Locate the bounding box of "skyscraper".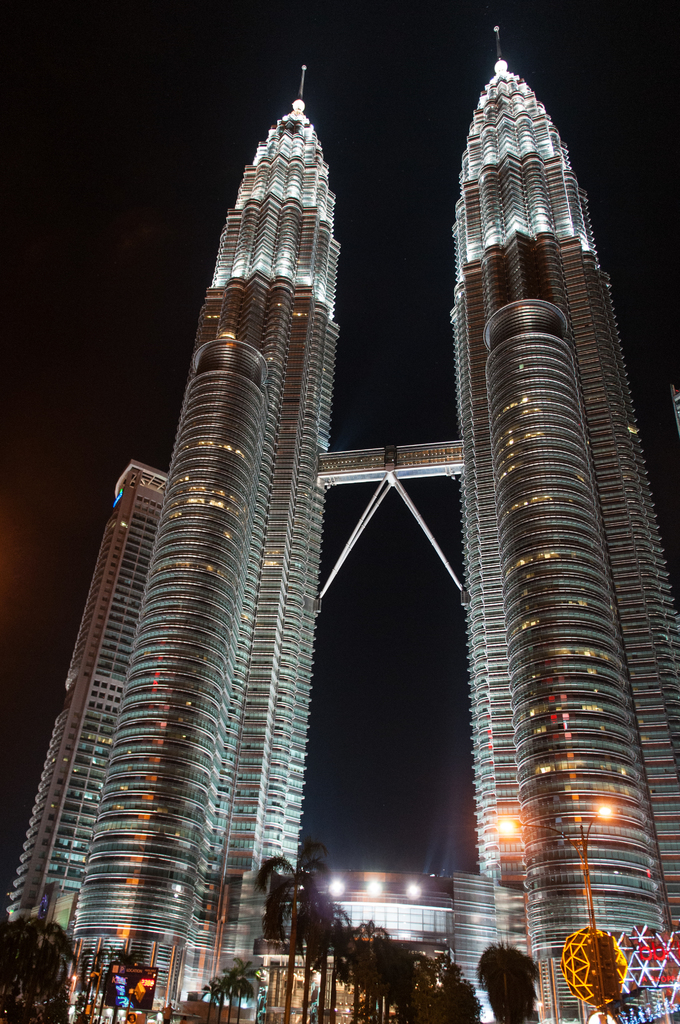
Bounding box: bbox=[9, 461, 177, 944].
